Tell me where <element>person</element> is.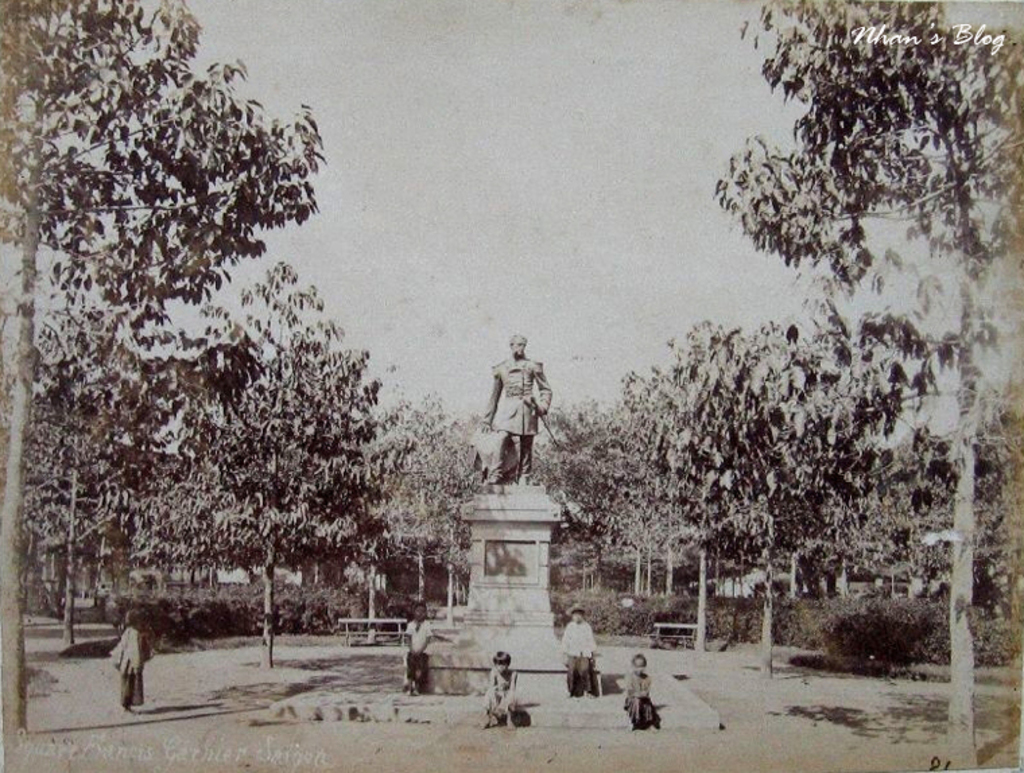
<element>person</element> is at bbox=[472, 335, 554, 481].
